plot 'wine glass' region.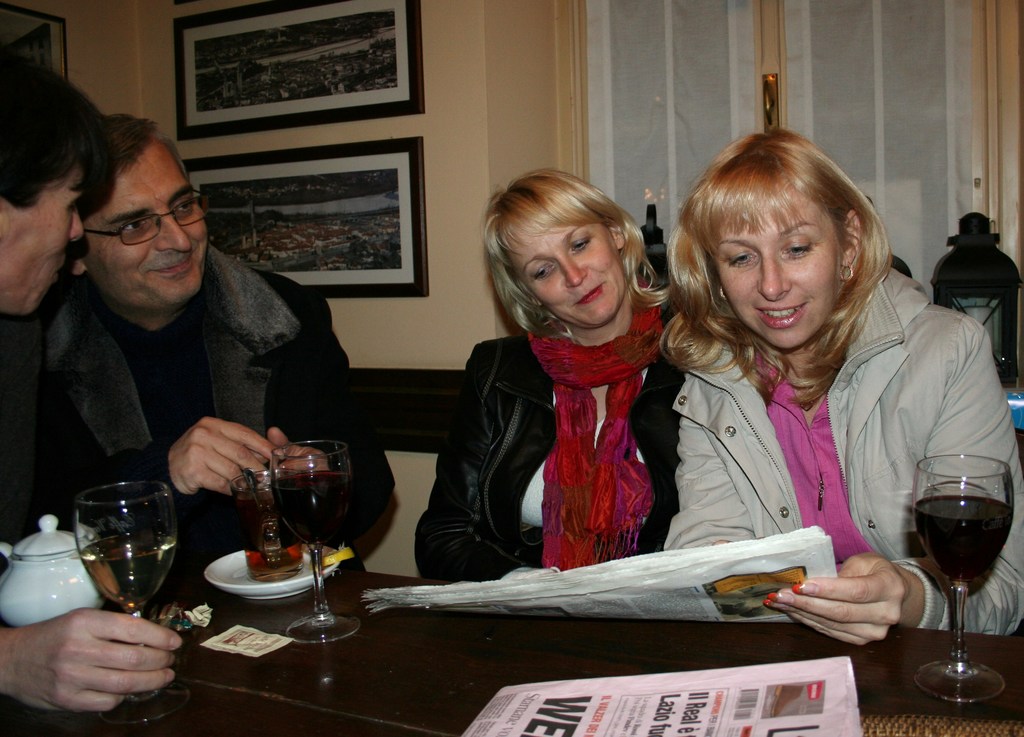
Plotted at [78, 482, 187, 722].
